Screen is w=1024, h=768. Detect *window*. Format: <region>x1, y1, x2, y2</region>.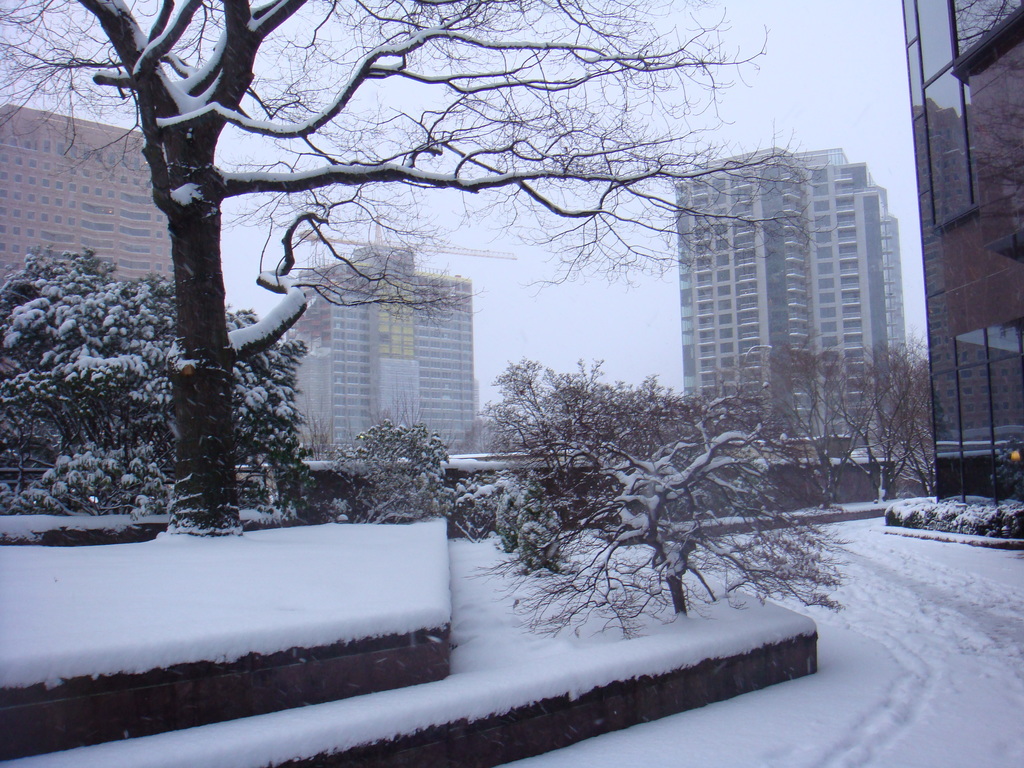
<region>812, 165, 826, 181</region>.
